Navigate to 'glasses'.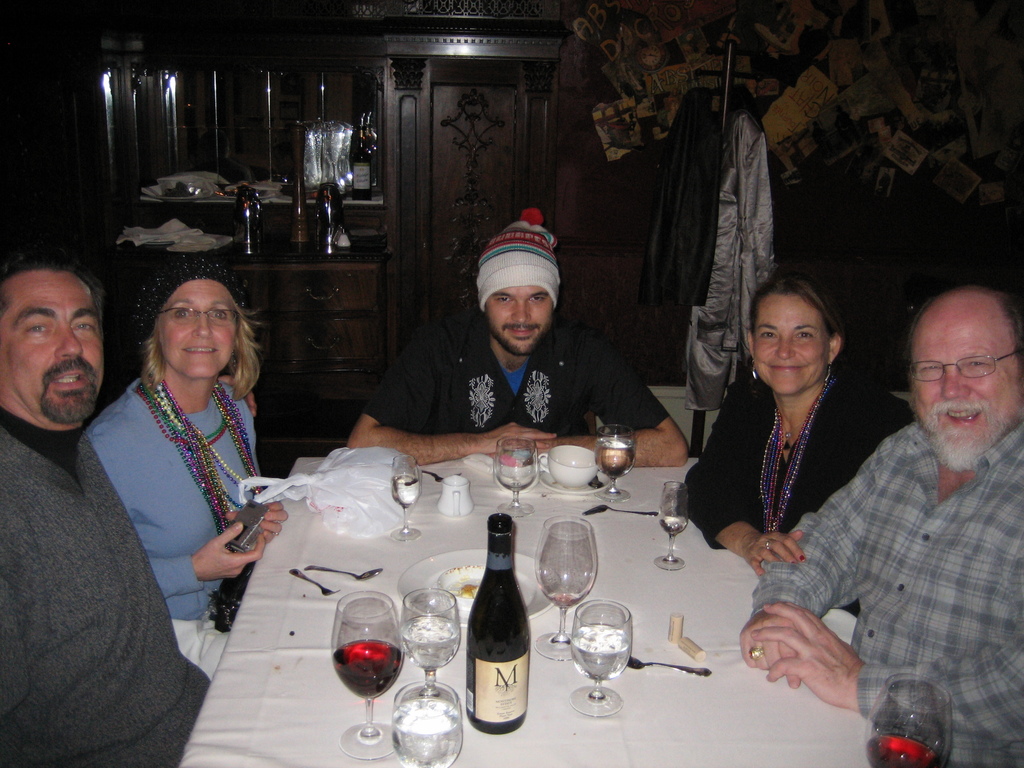
Navigation target: pyautogui.locateOnScreen(902, 347, 1018, 399).
